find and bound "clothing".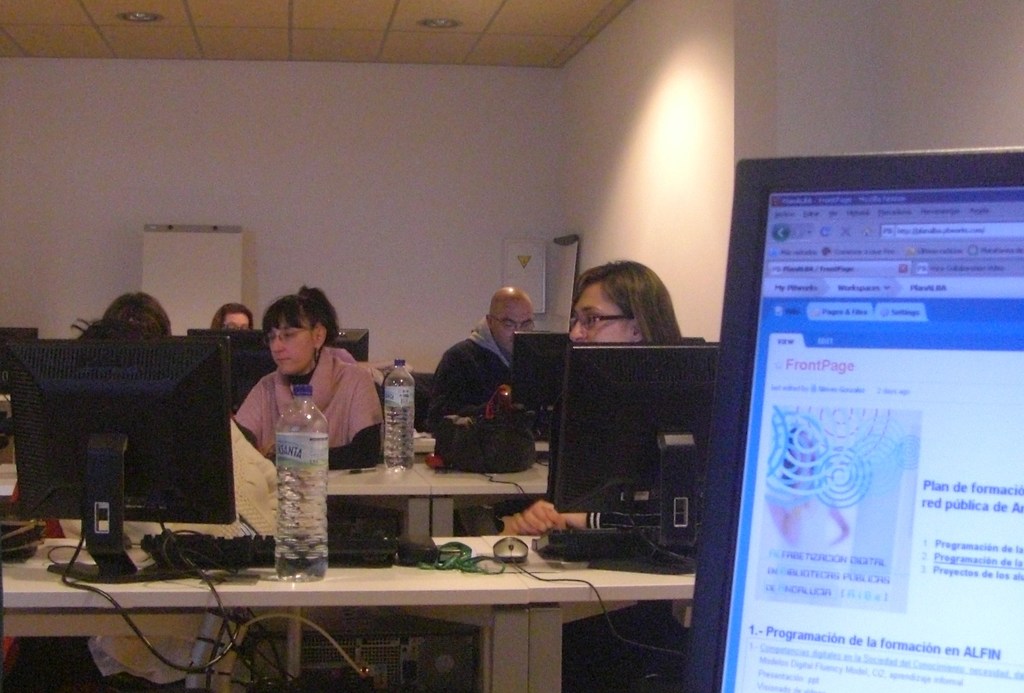
Bound: select_region(425, 315, 536, 442).
